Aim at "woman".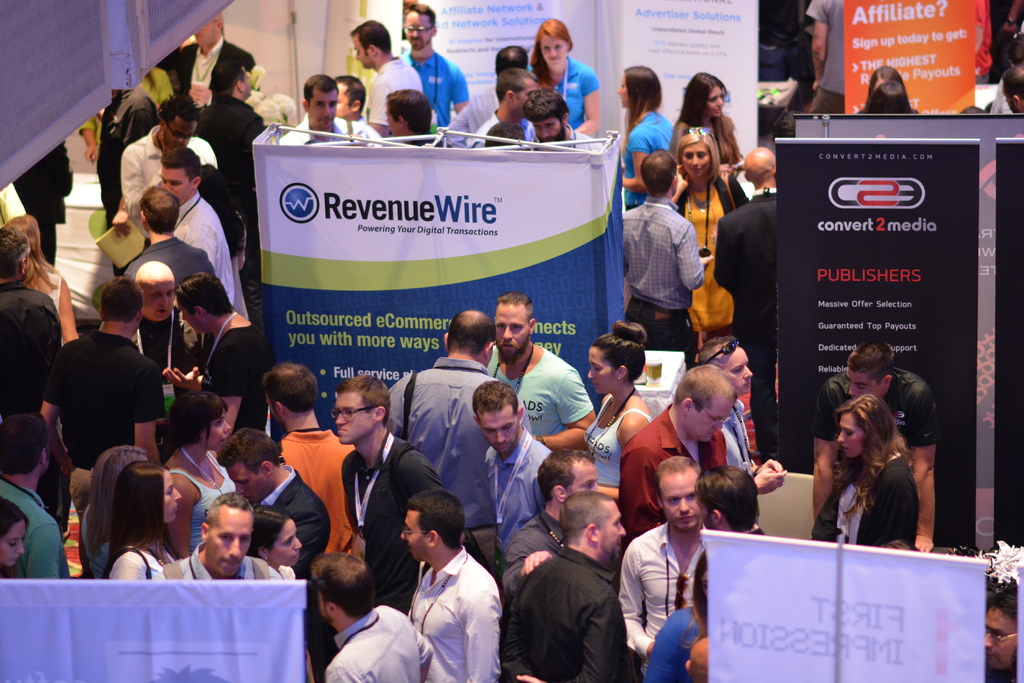
Aimed at bbox=[515, 20, 597, 134].
